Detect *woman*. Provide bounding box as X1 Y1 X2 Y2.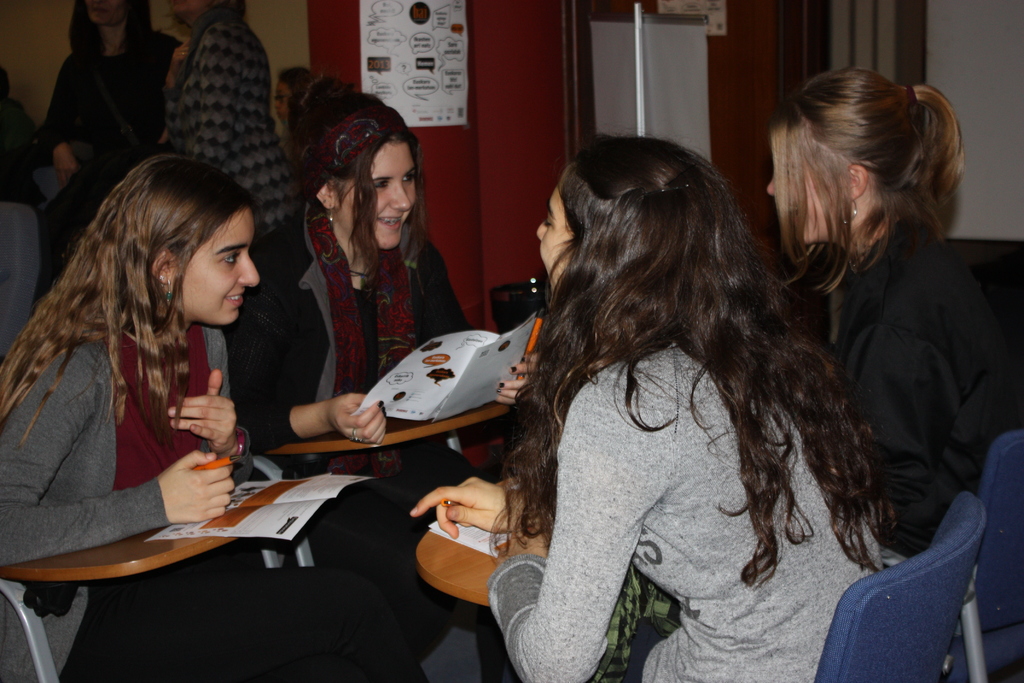
224 81 539 522.
